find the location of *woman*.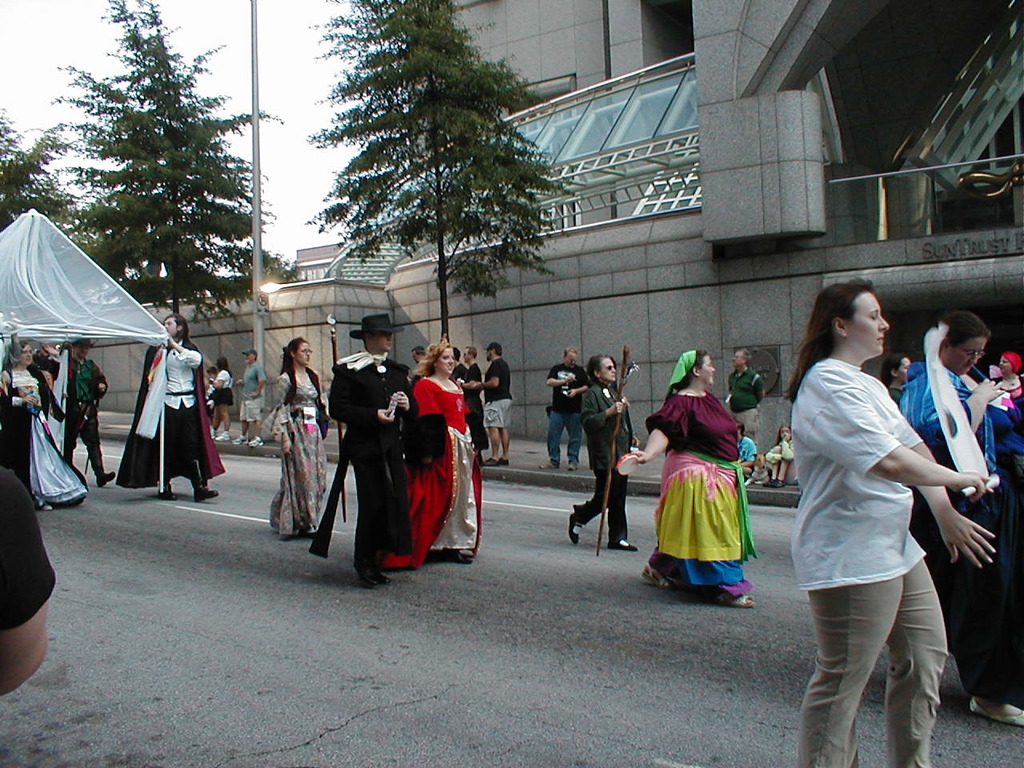
Location: <bbox>989, 350, 1023, 402</bbox>.
